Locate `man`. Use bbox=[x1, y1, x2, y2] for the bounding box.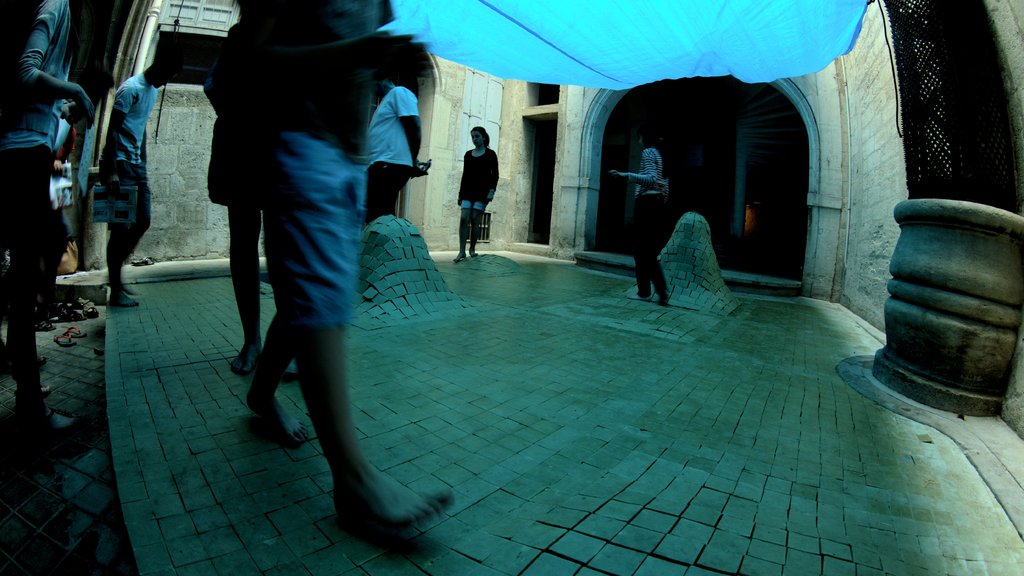
bbox=[99, 70, 172, 310].
